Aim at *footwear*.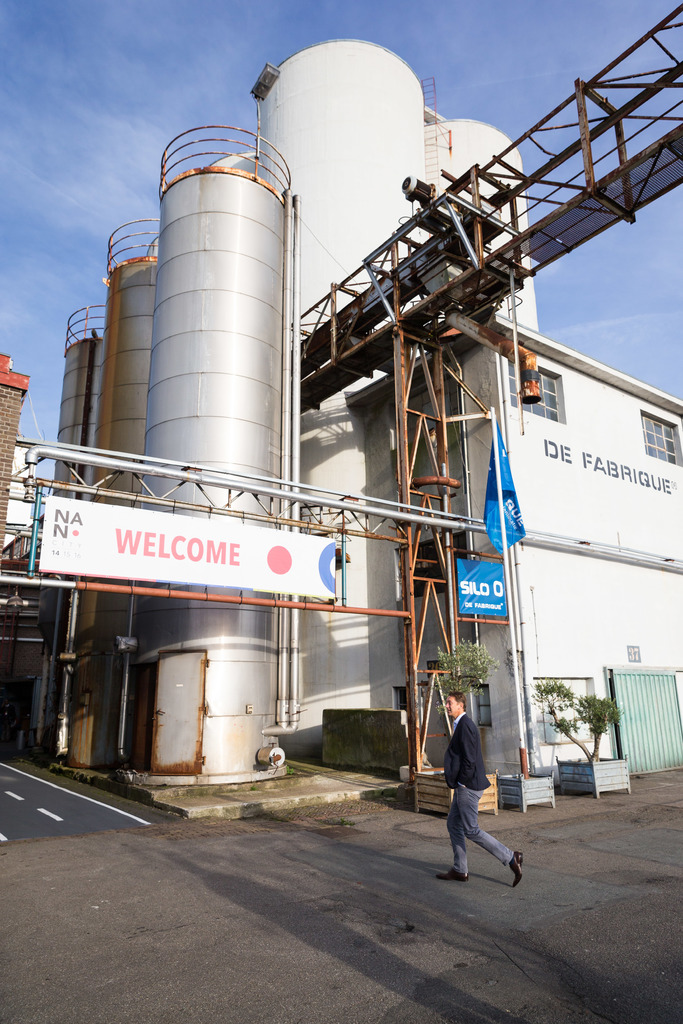
Aimed at select_region(431, 867, 471, 879).
